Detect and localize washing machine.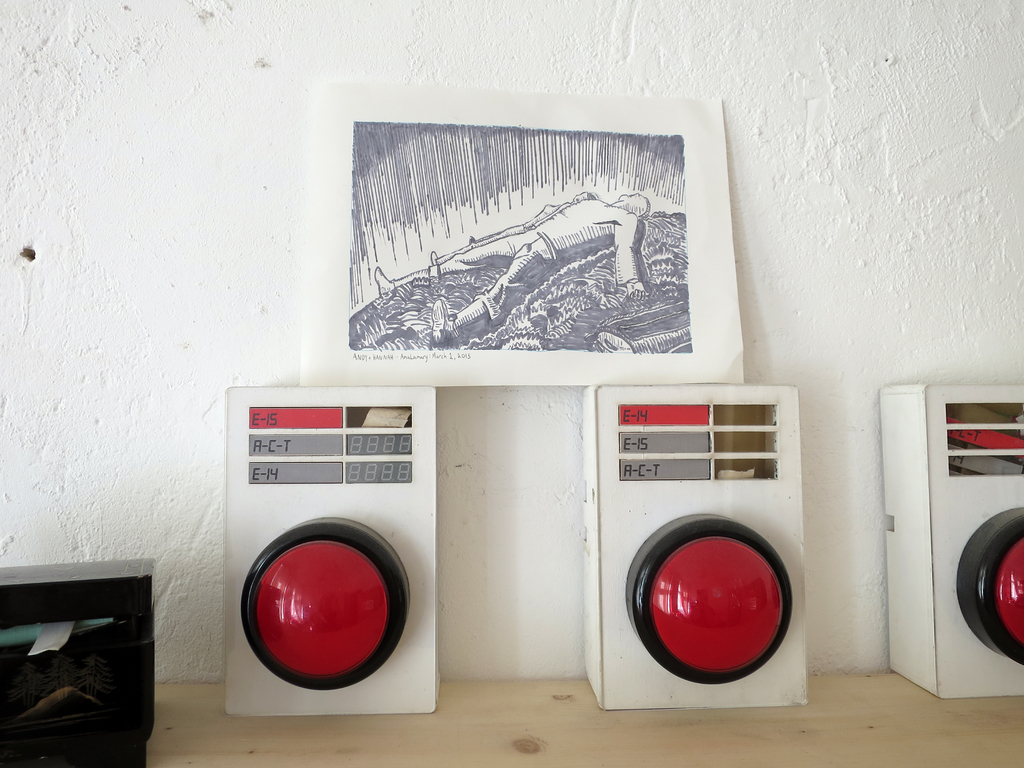
Localized at pyautogui.locateOnScreen(220, 389, 439, 723).
